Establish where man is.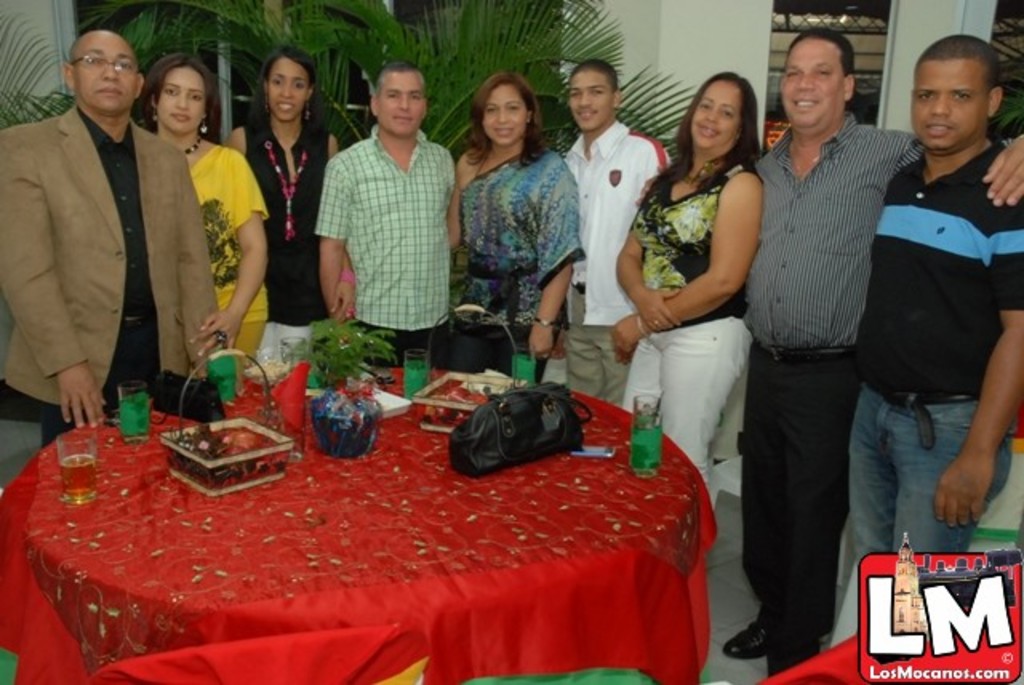
Established at detection(846, 32, 1022, 559).
